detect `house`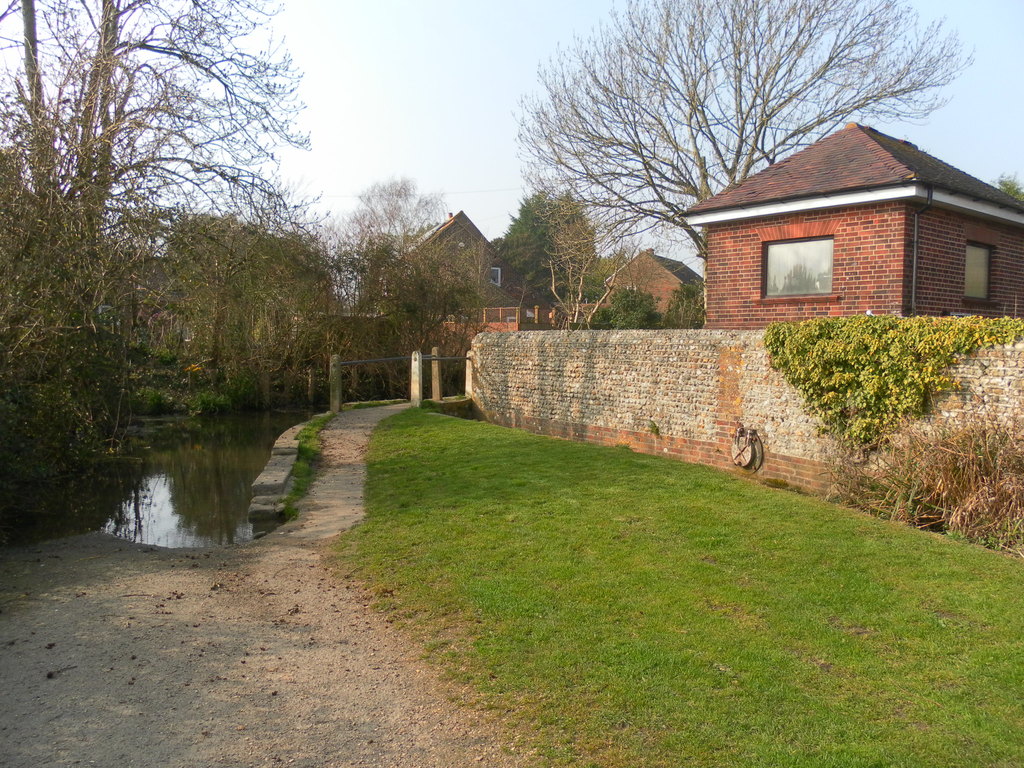
597 245 706 348
